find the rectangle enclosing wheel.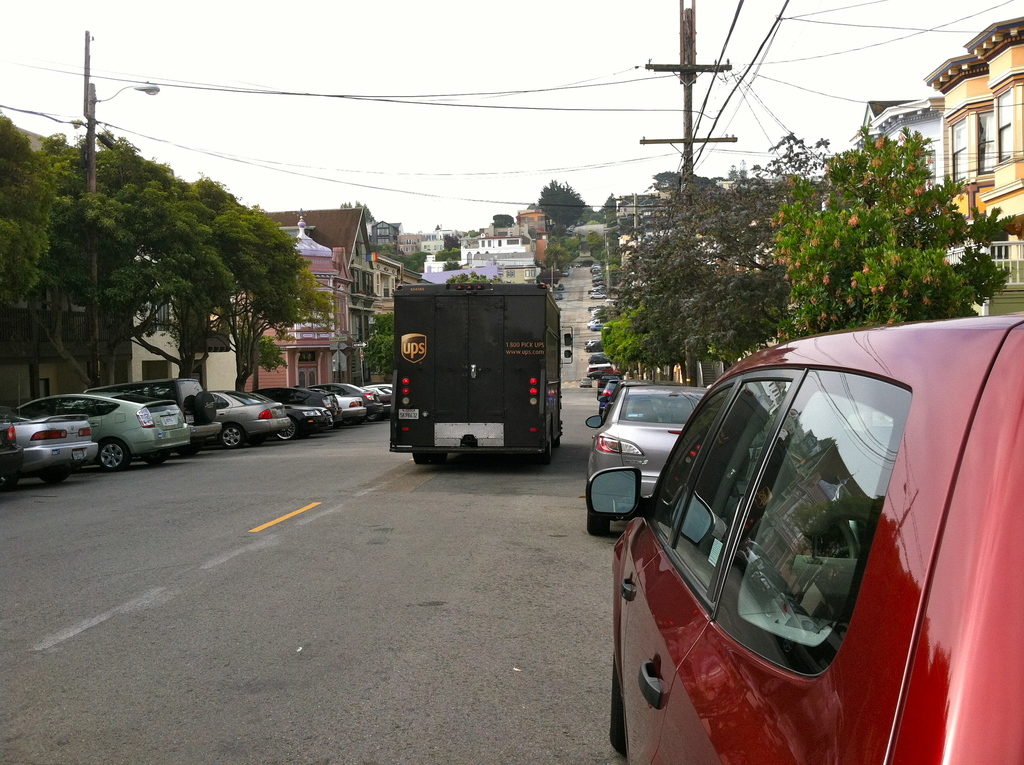
bbox=(193, 390, 214, 422).
